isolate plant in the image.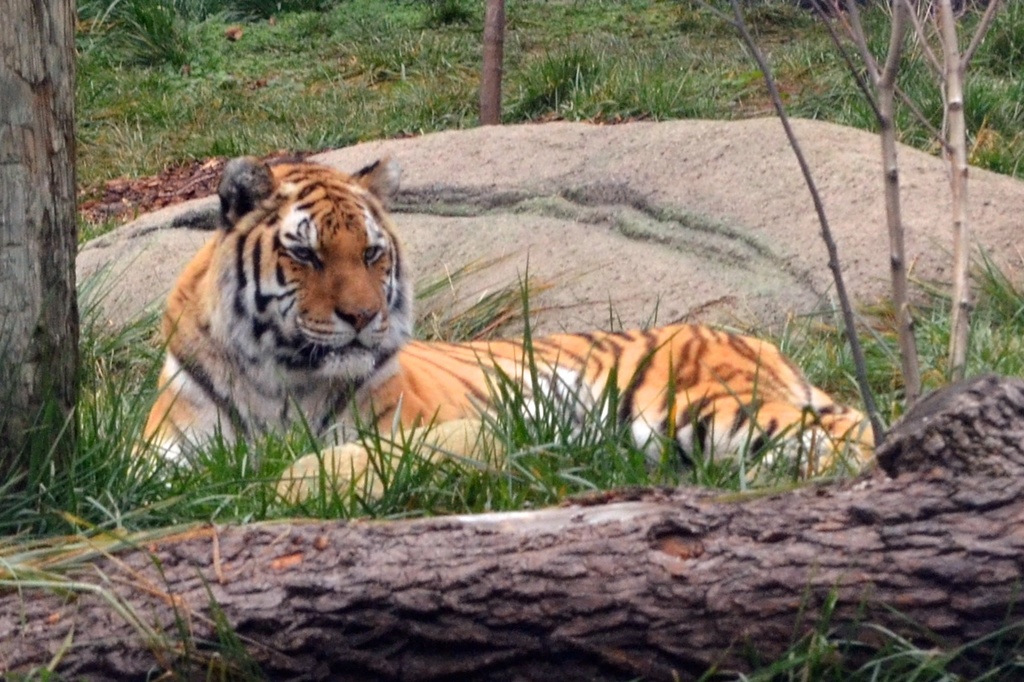
Isolated region: 510:0:793:119.
